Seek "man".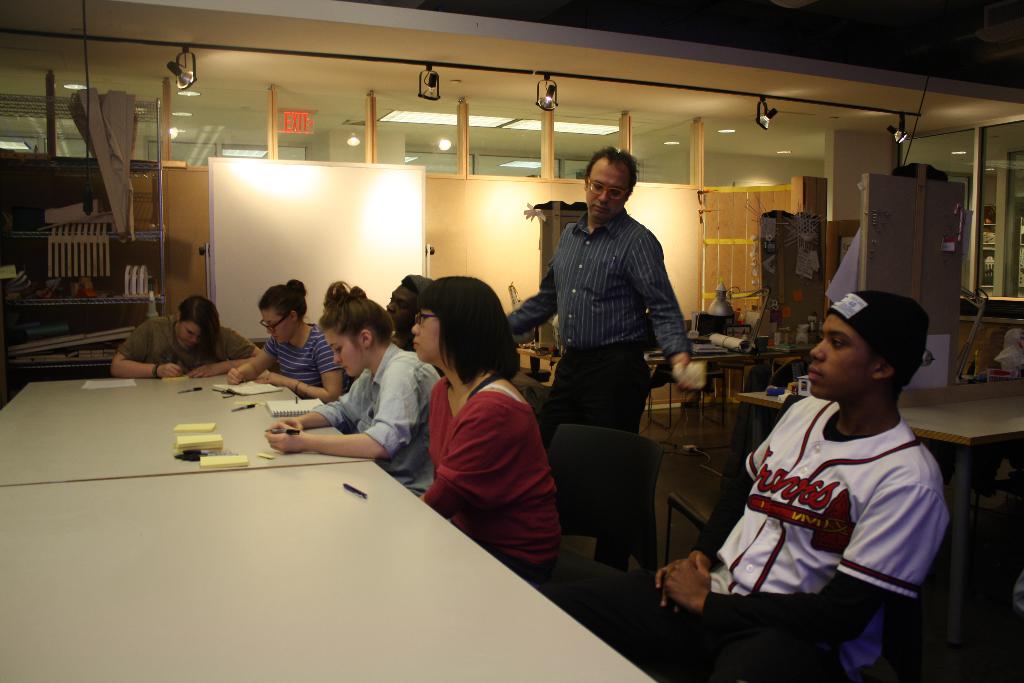
(341,270,456,441).
